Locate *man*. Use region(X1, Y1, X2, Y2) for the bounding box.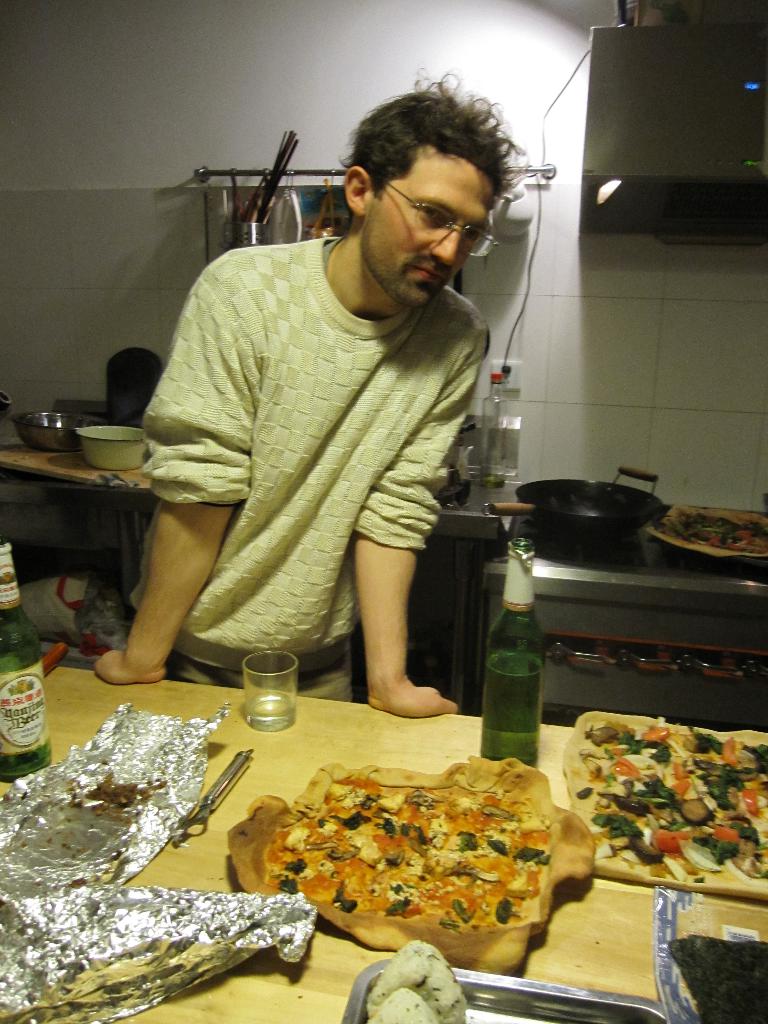
region(87, 54, 529, 720).
